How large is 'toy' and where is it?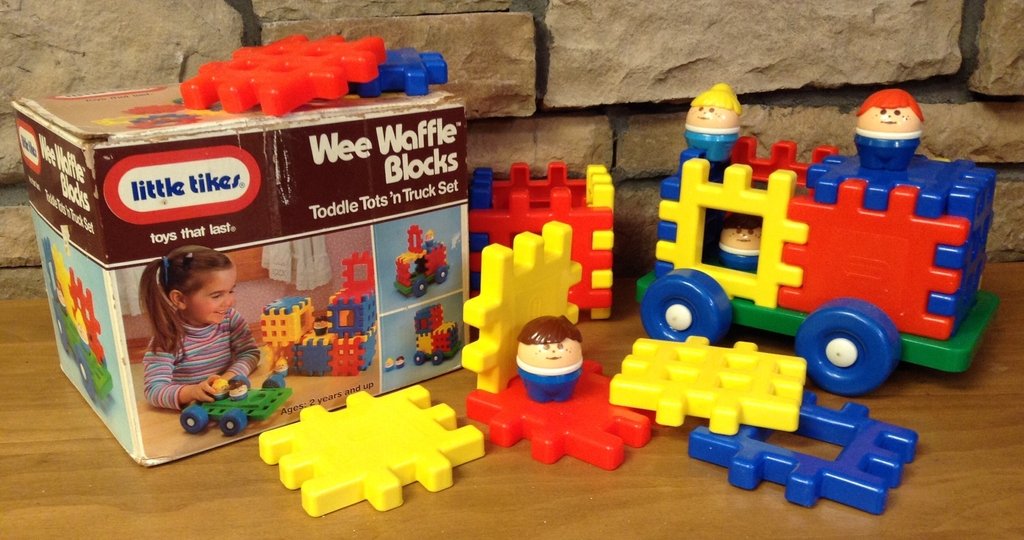
Bounding box: BBox(395, 227, 449, 300).
